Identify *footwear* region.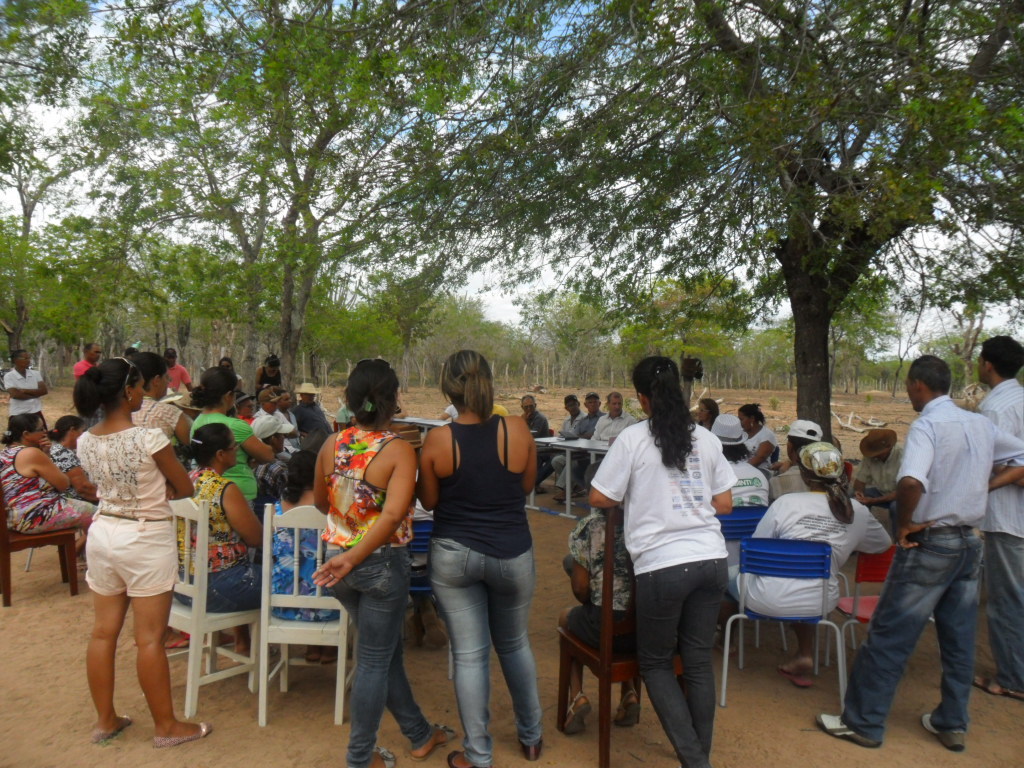
Region: bbox=(517, 733, 544, 765).
